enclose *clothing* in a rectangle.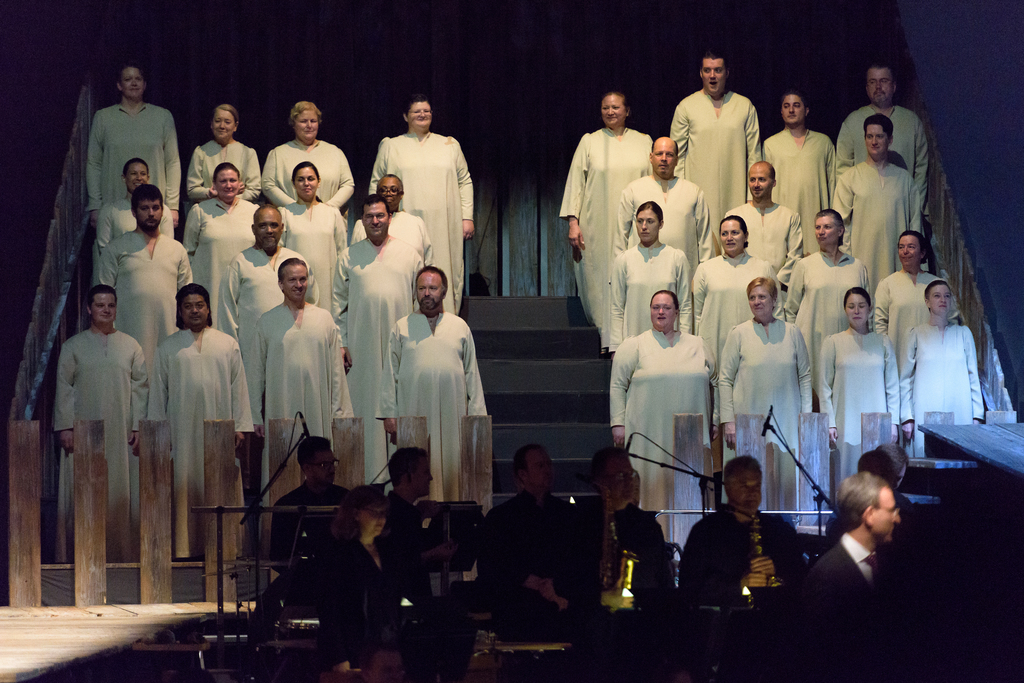
<region>93, 234, 206, 339</region>.
